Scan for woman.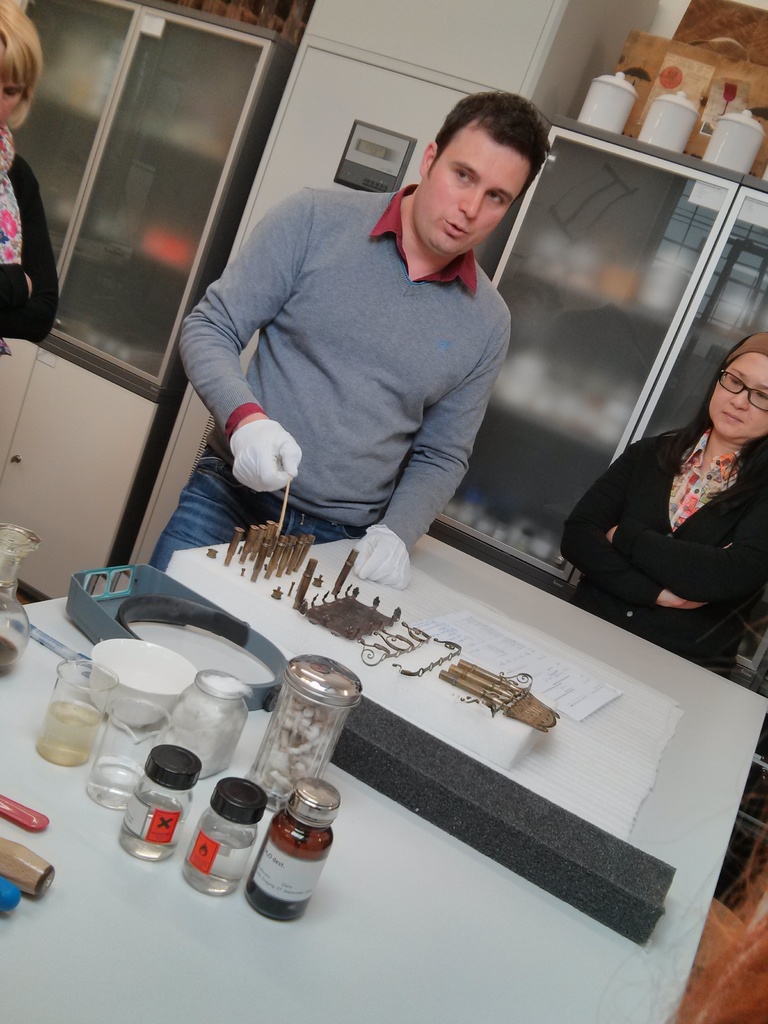
Scan result: 1:0:63:357.
